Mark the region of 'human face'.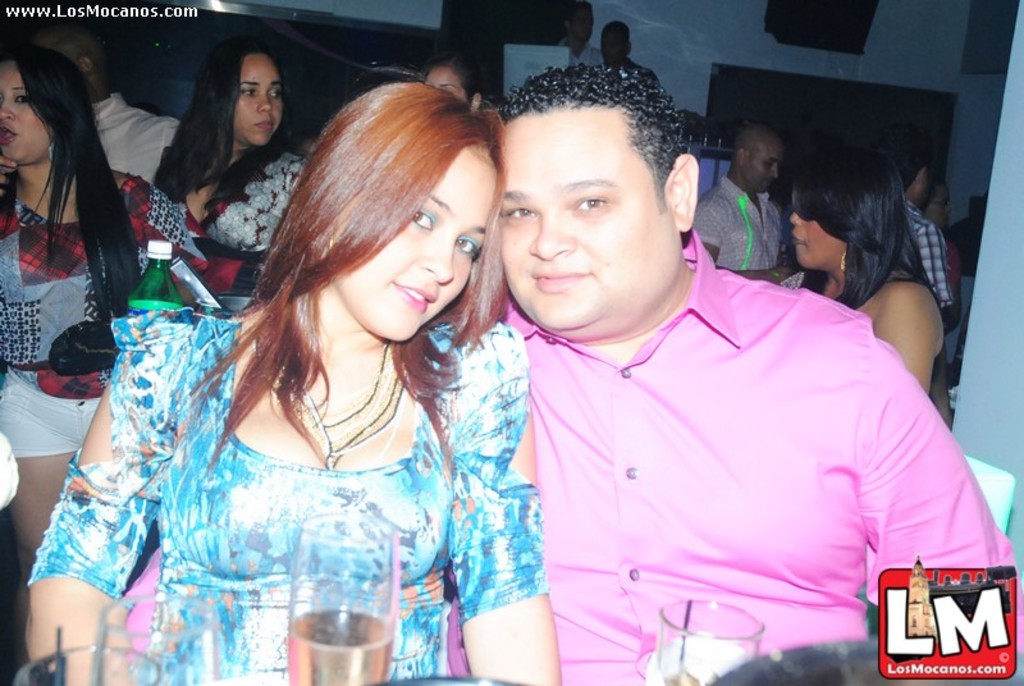
Region: select_region(433, 68, 466, 101).
